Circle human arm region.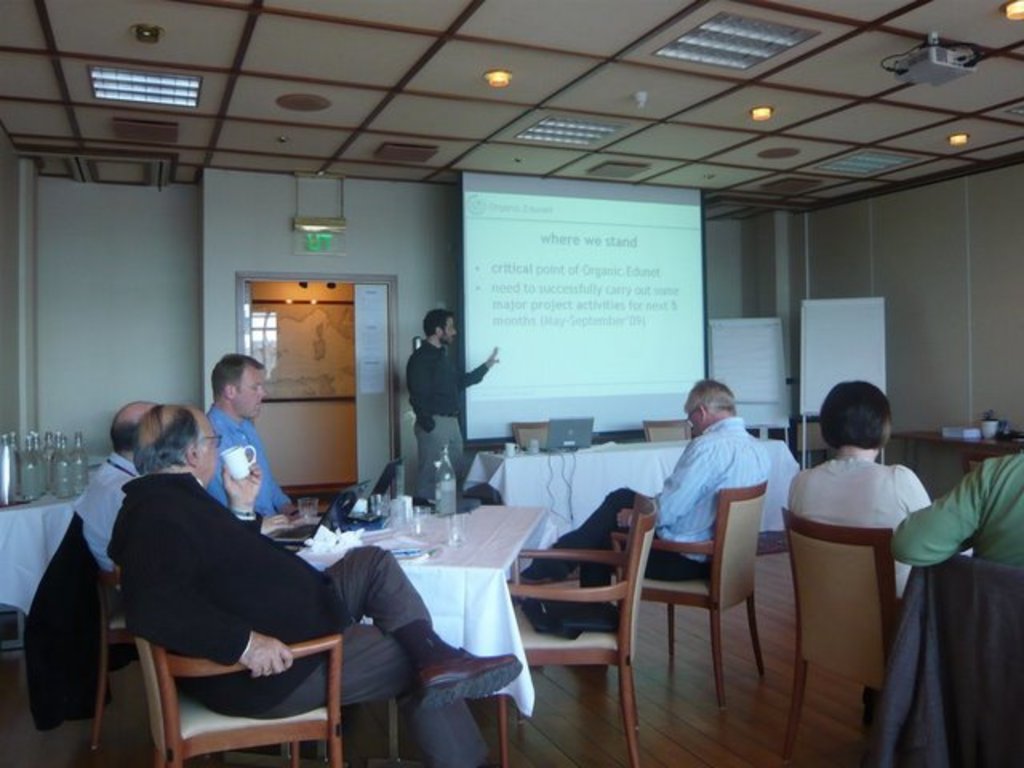
Region: locate(258, 440, 299, 518).
